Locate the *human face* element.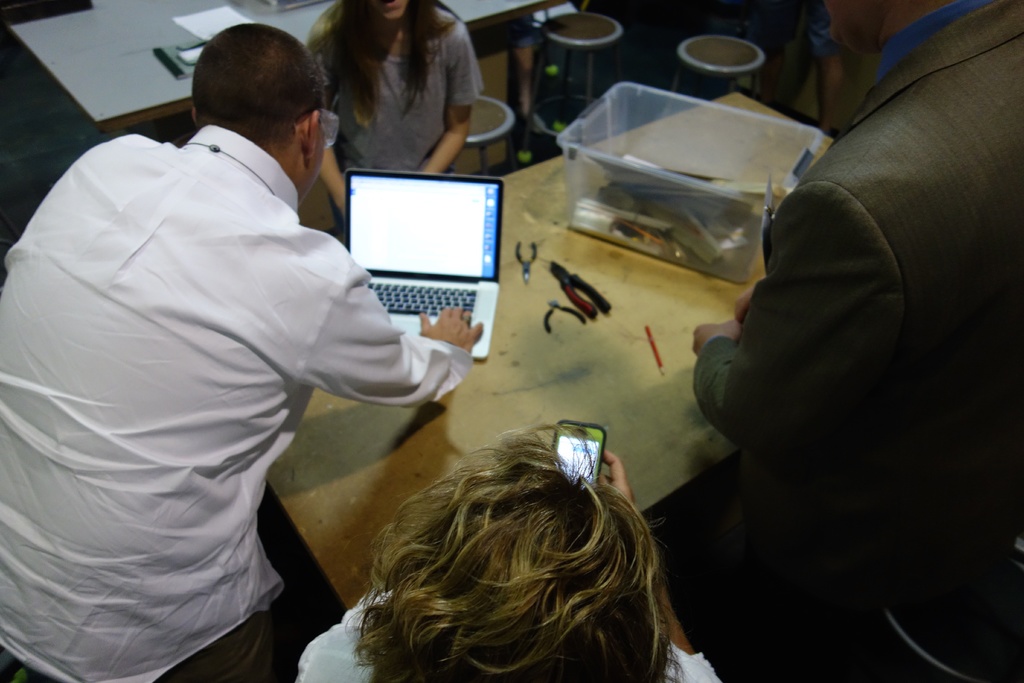
Element bbox: 312,110,341,191.
